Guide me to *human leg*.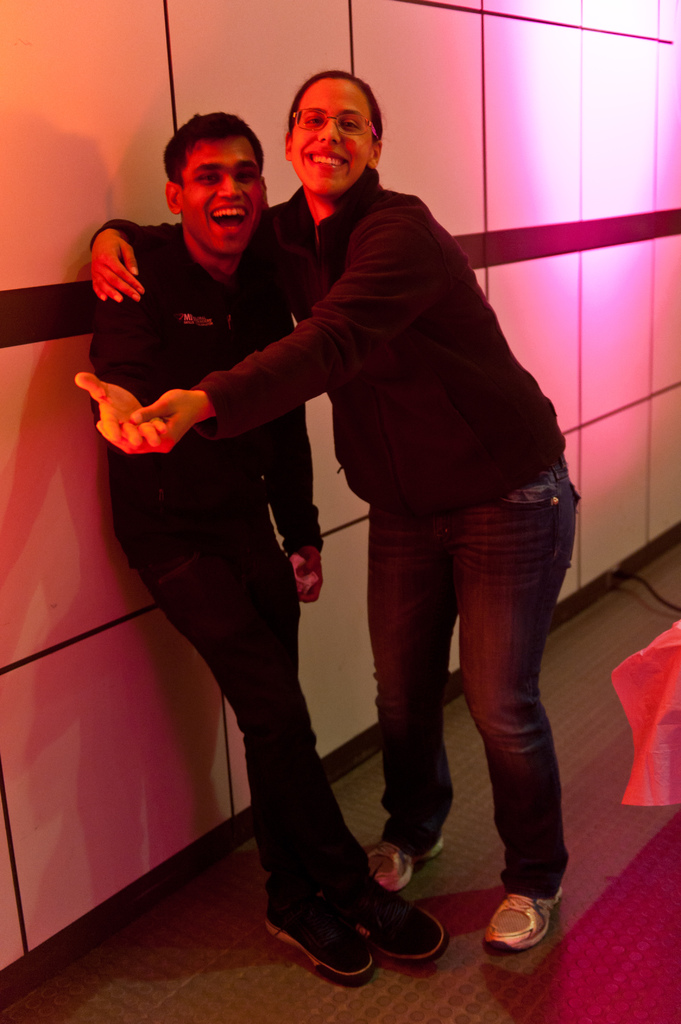
Guidance: Rect(136, 559, 451, 958).
